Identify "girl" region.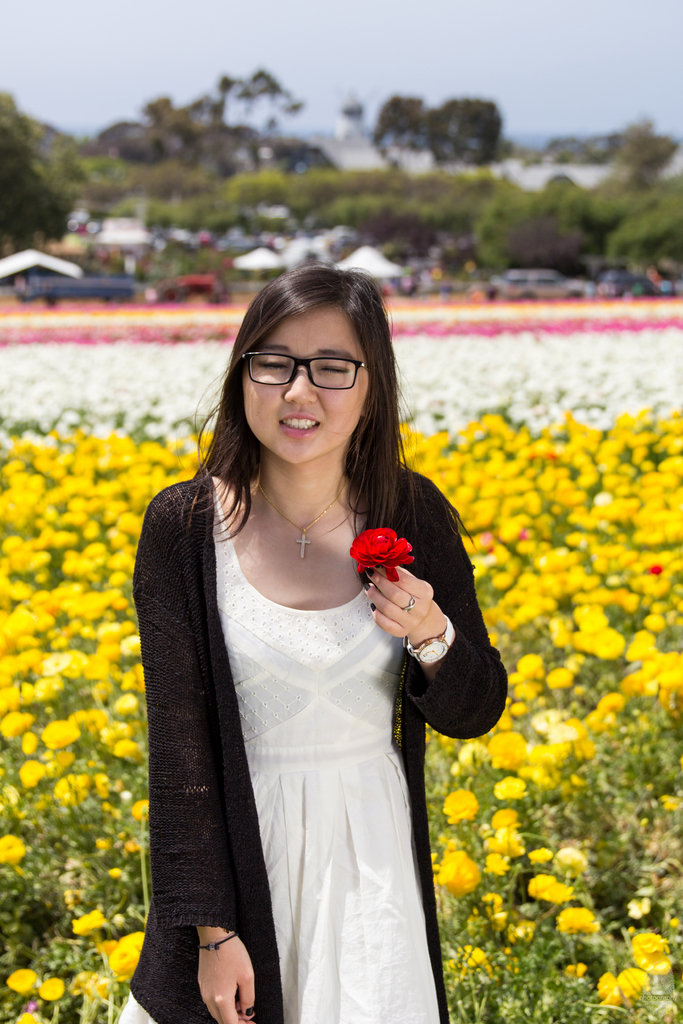
Region: pyautogui.locateOnScreen(115, 257, 512, 1023).
